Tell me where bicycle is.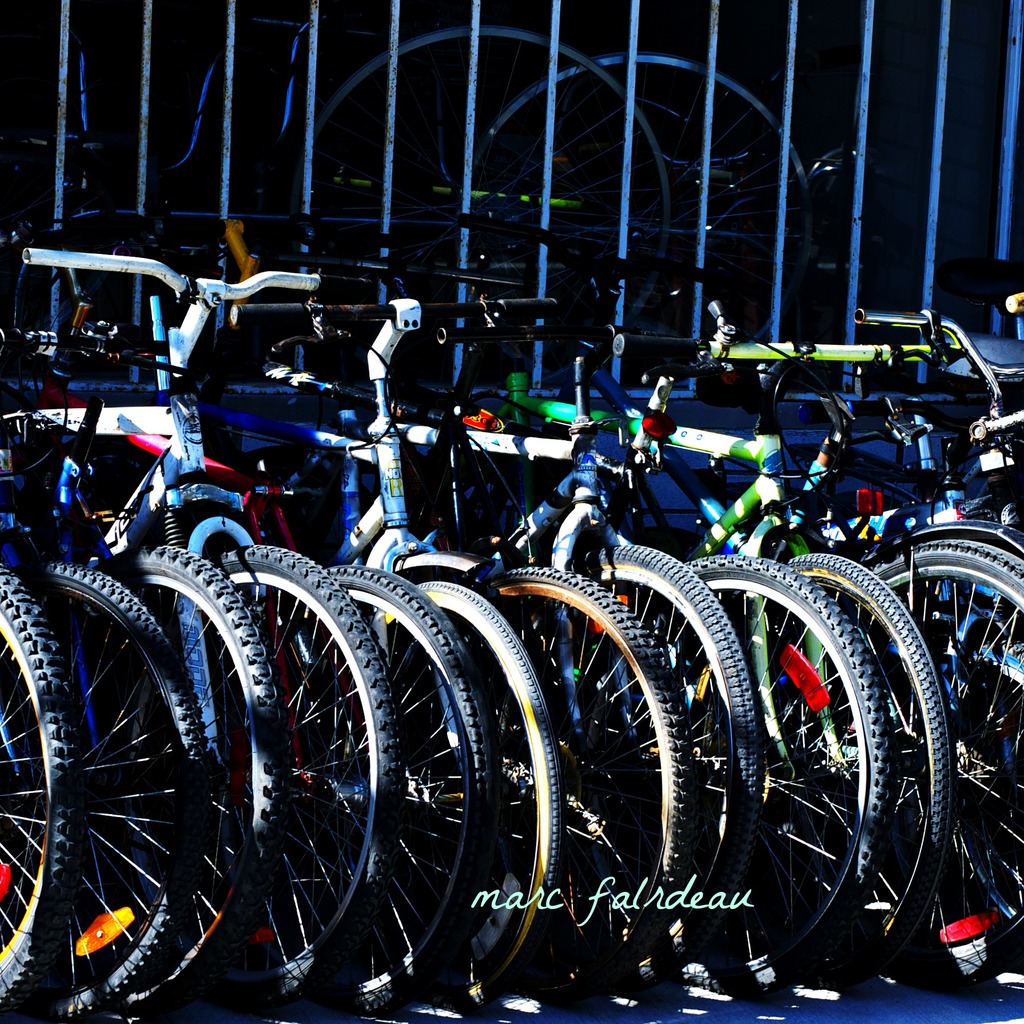
bicycle is at box=[803, 302, 1023, 951].
